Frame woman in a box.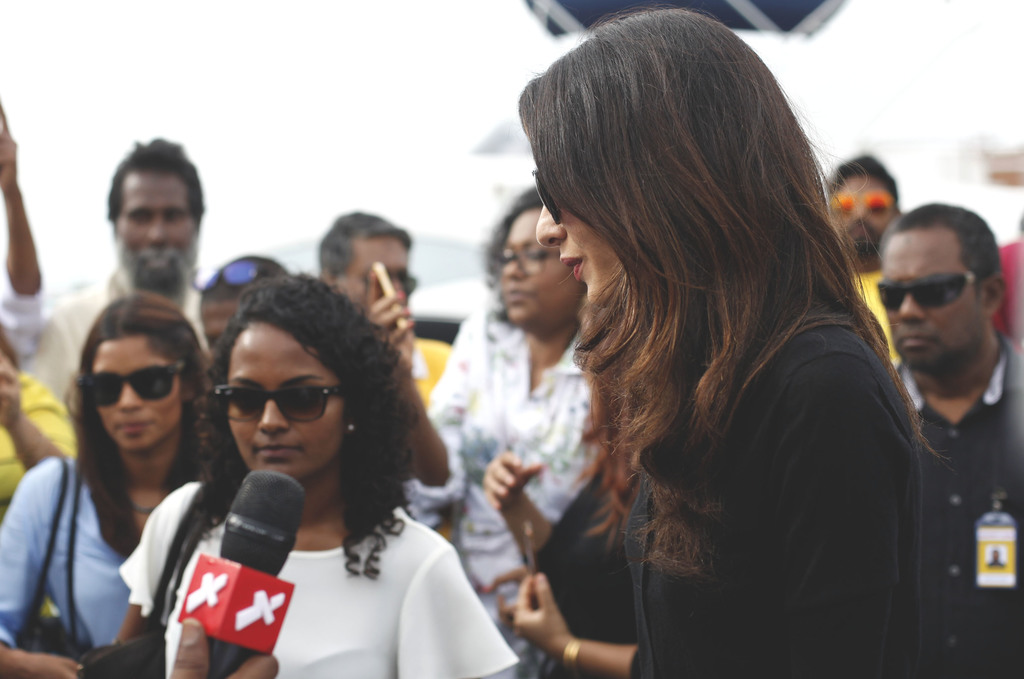
left=151, top=274, right=485, bottom=671.
